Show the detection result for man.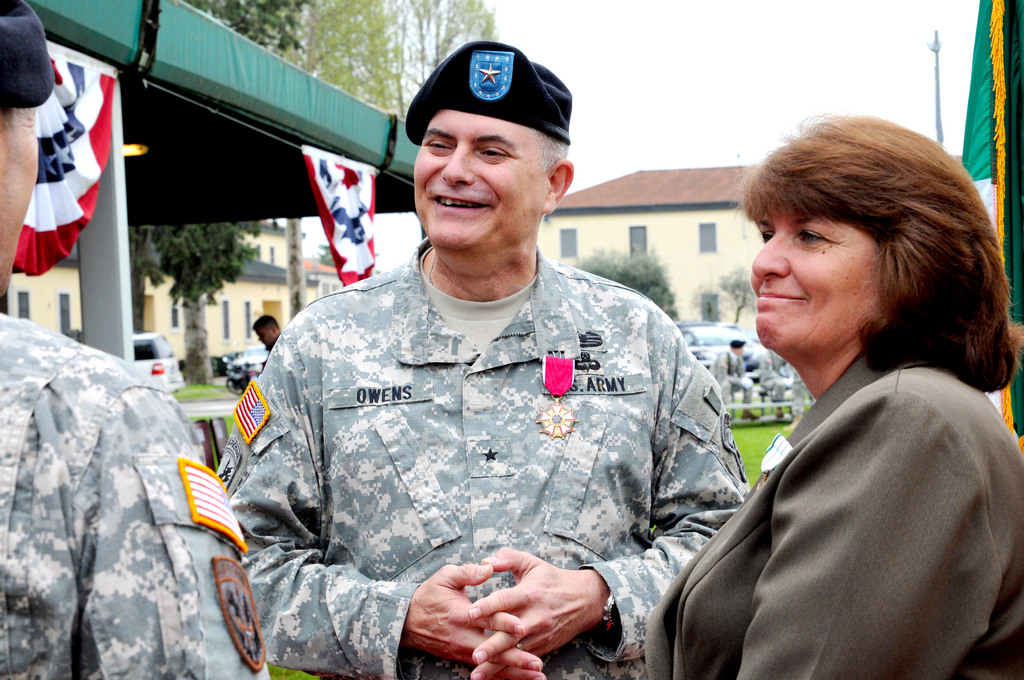
locate(258, 72, 778, 657).
